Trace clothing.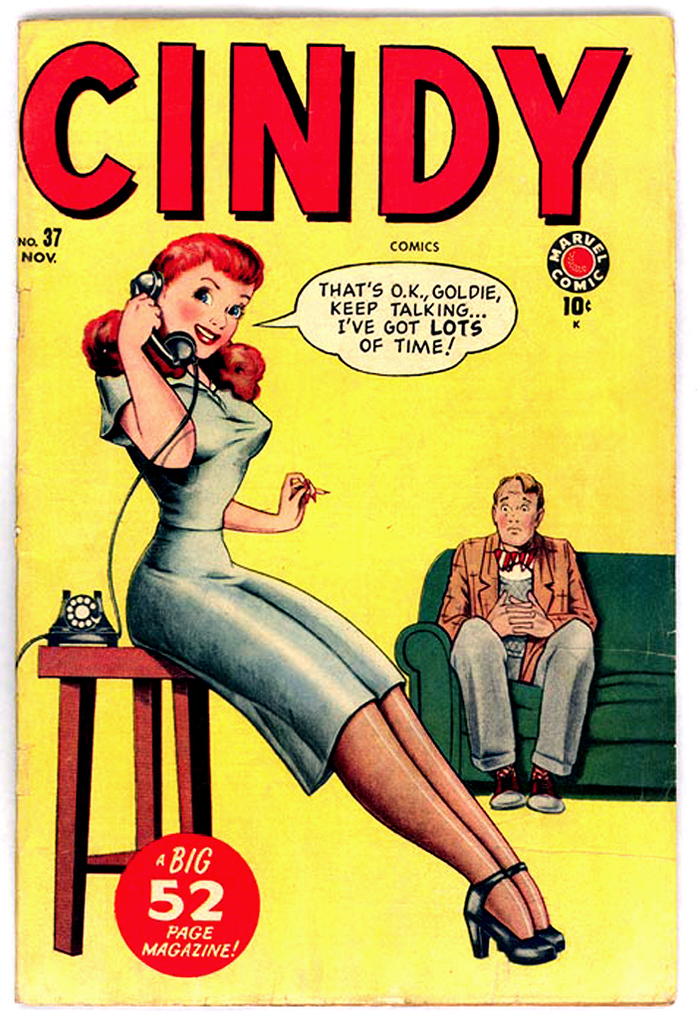
Traced to bbox(85, 354, 416, 792).
